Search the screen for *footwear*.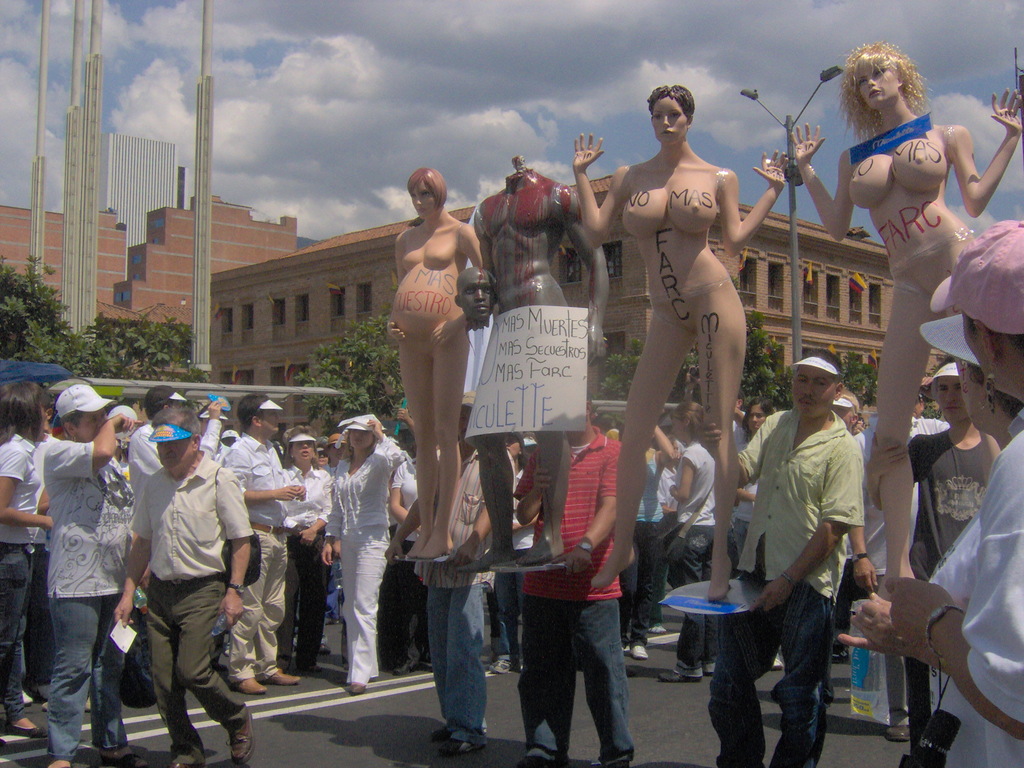
Found at <box>20,690,33,705</box>.
